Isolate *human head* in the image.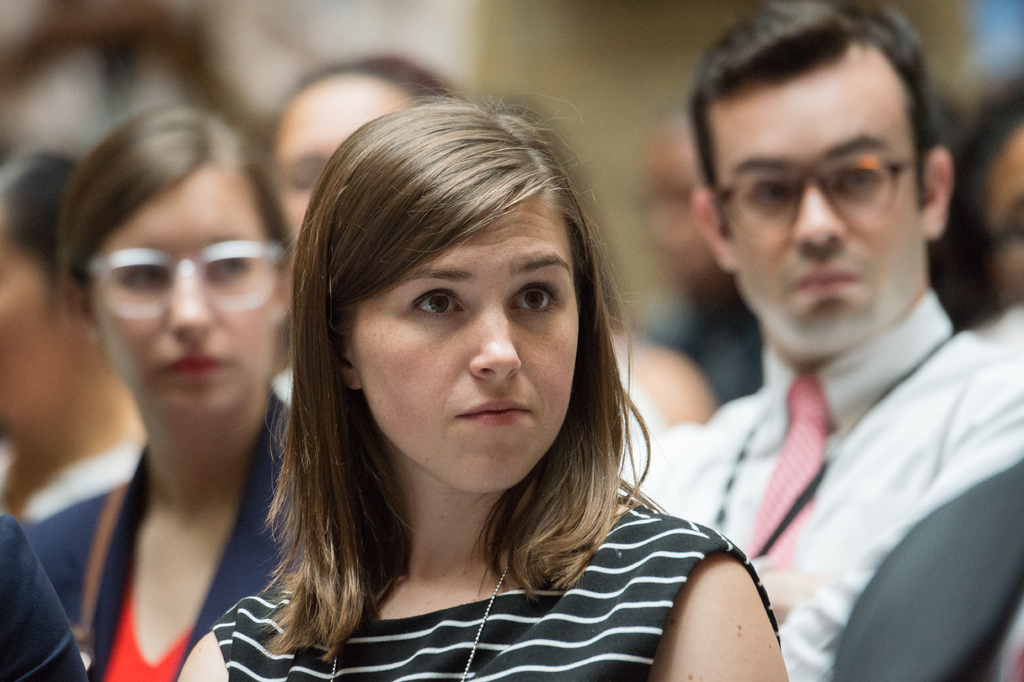
Isolated region: [left=59, top=104, right=296, bottom=443].
